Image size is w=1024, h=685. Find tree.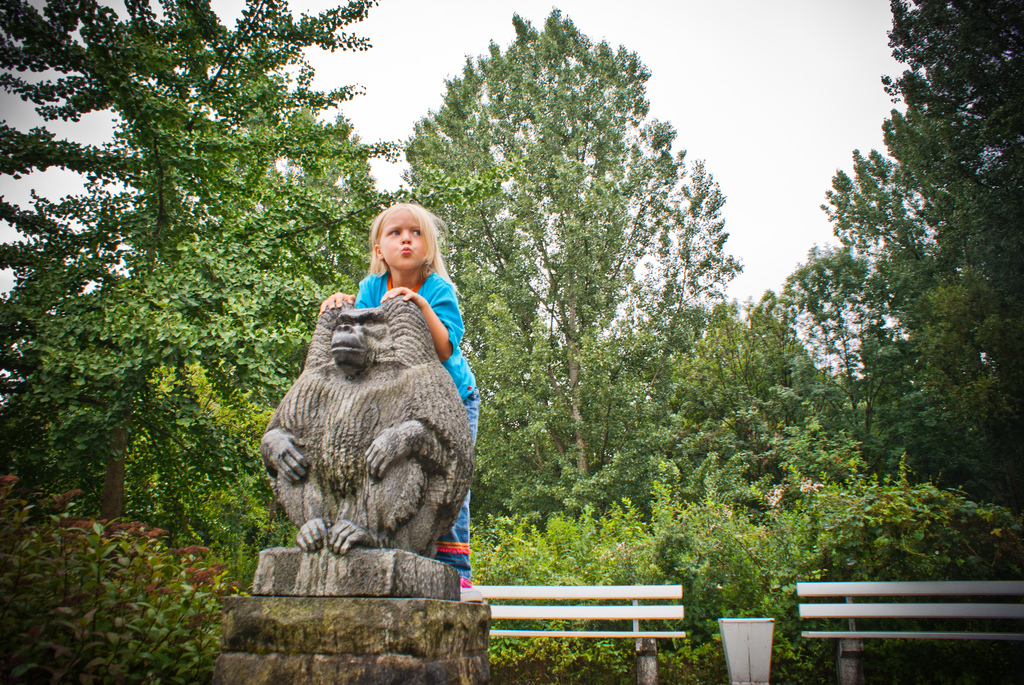
select_region(762, 248, 915, 451).
